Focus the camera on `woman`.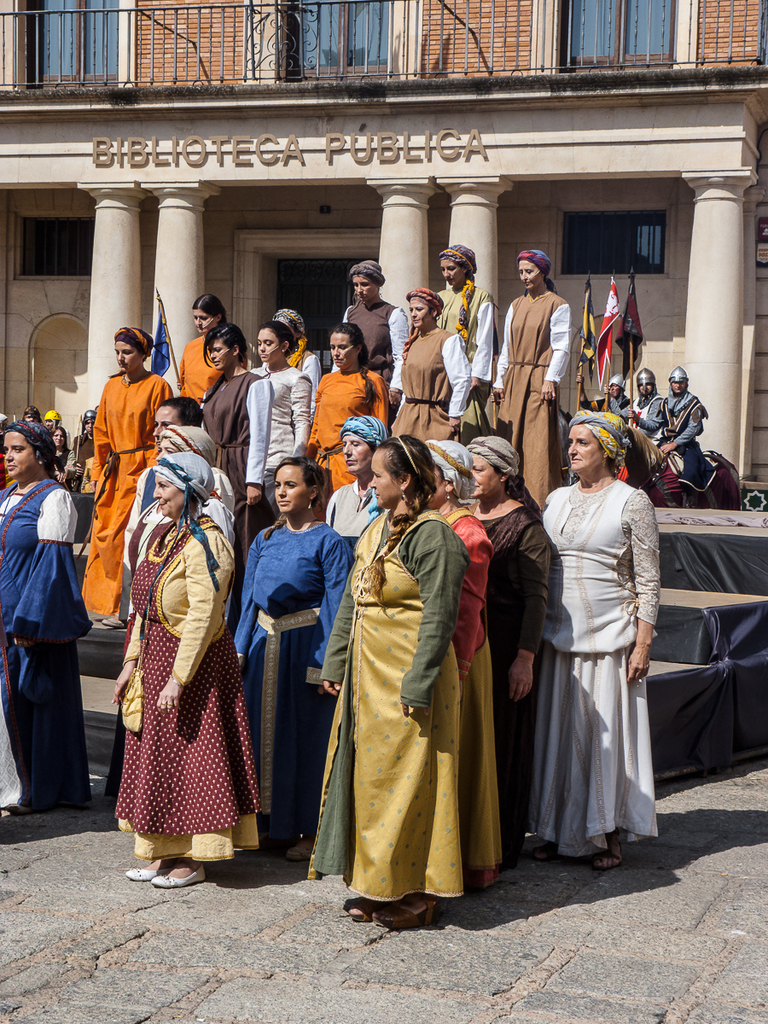
Focus region: [x1=0, y1=420, x2=89, y2=811].
